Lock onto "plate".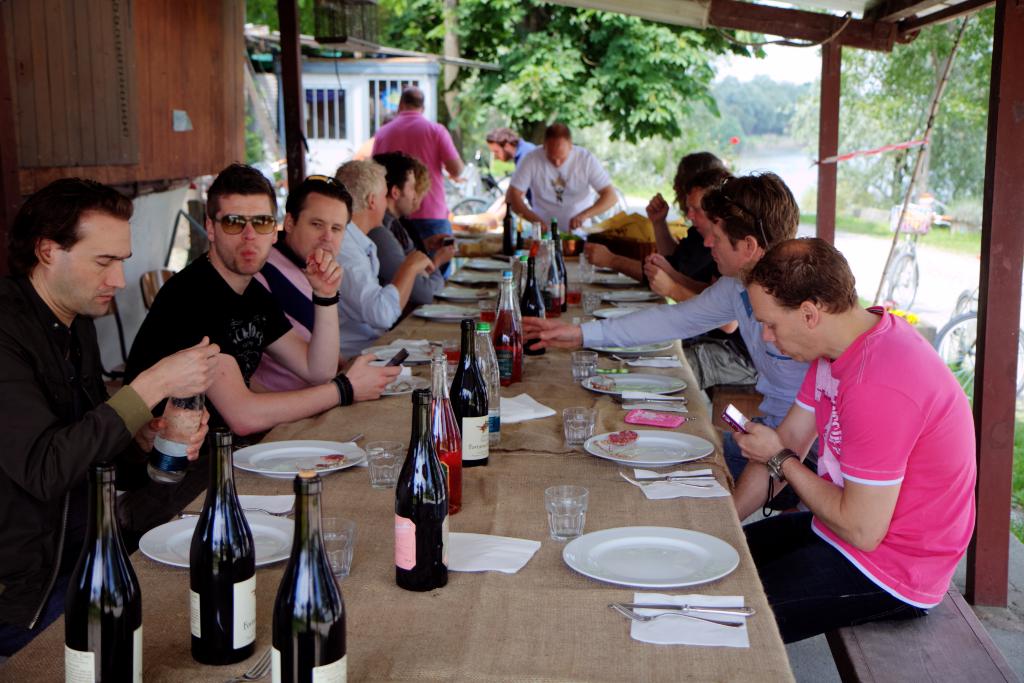
Locked: BBox(450, 267, 497, 286).
